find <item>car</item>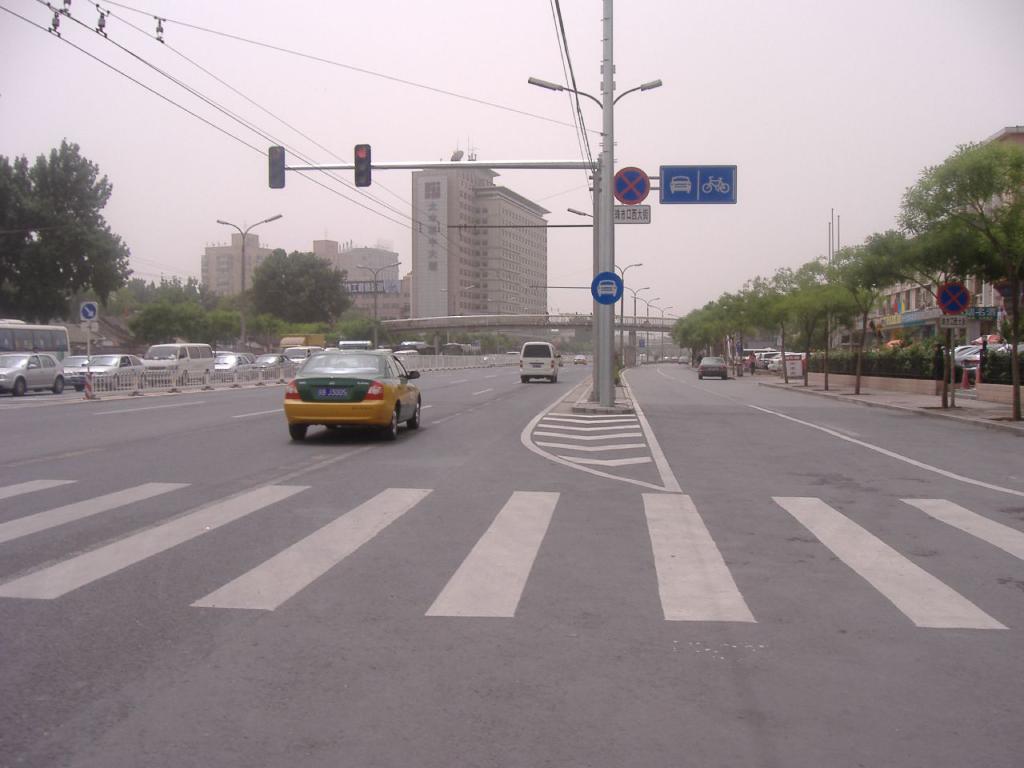
Rect(696, 357, 728, 377)
